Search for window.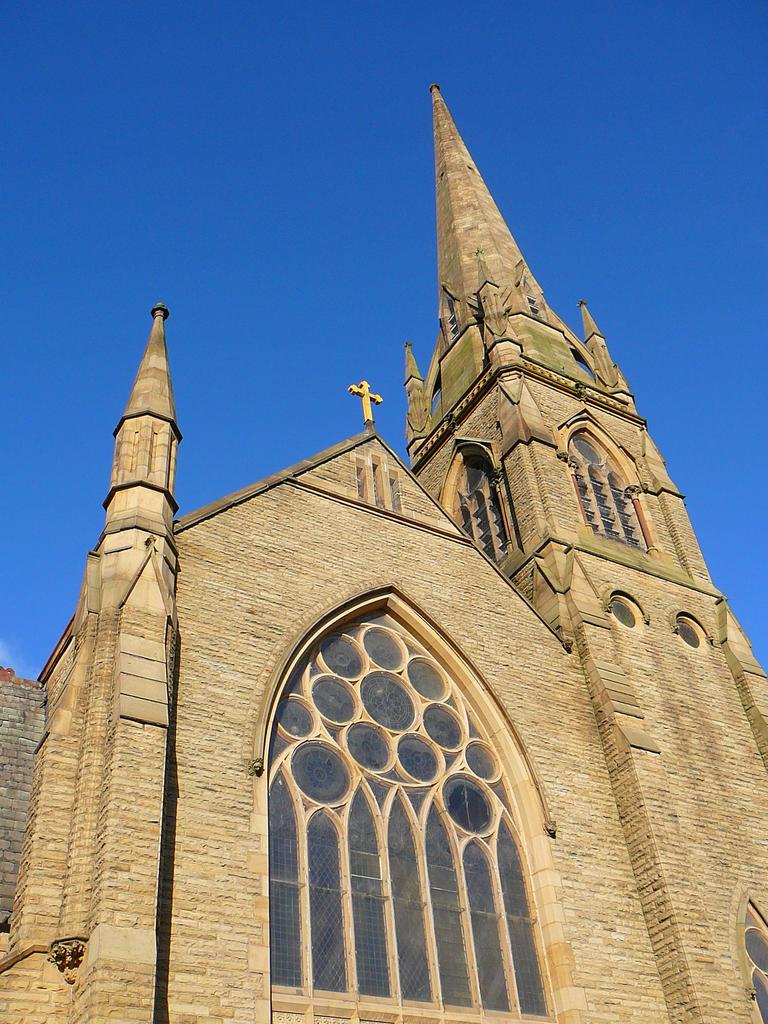
Found at [266,599,572,980].
